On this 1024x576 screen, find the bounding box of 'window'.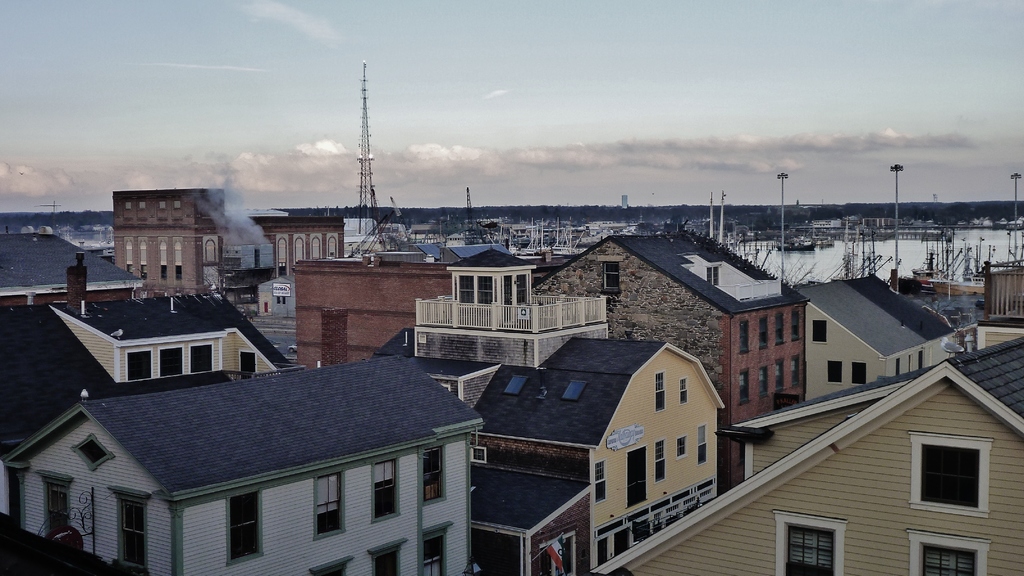
Bounding box: detection(655, 369, 666, 412).
